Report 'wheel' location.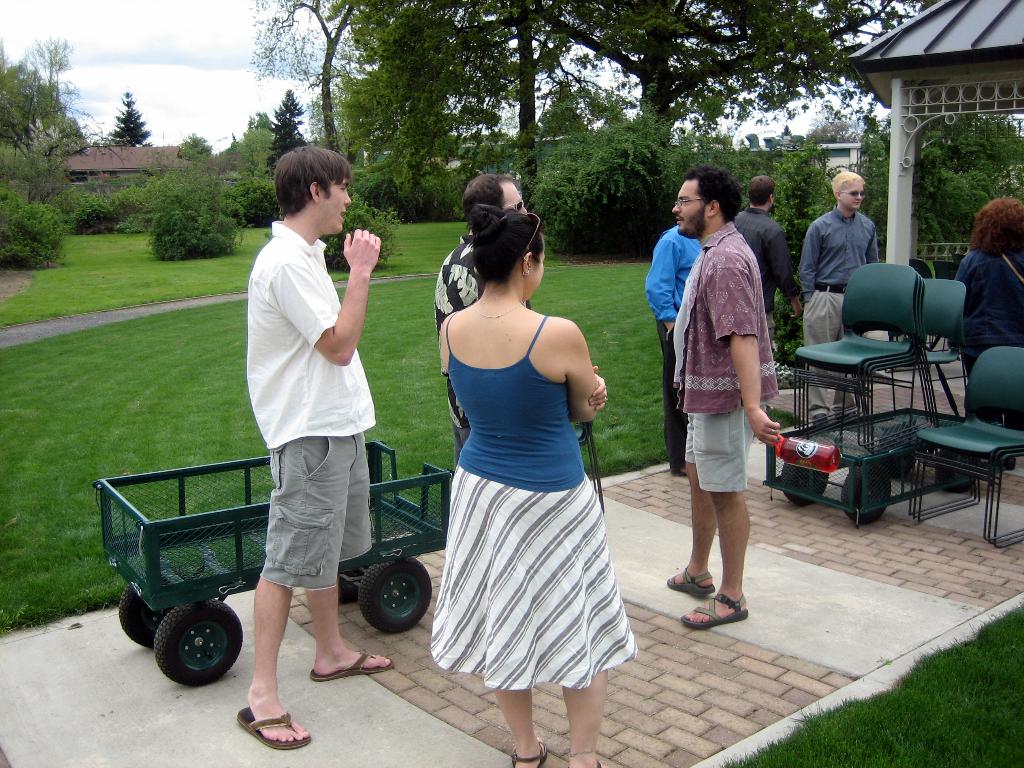
Report: (left=877, top=428, right=912, bottom=467).
